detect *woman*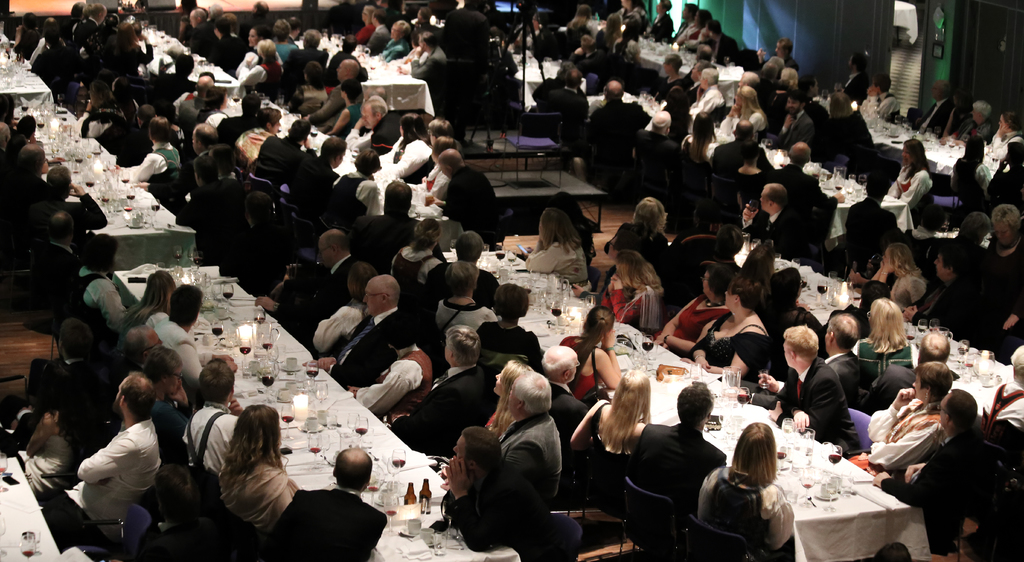
bbox(134, 345, 192, 463)
